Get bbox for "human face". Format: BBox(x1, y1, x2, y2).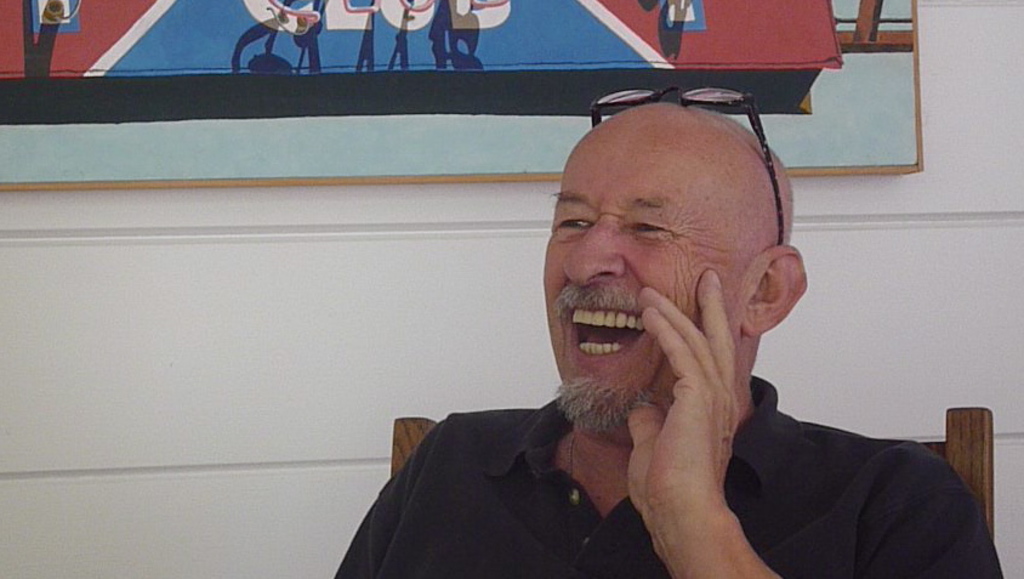
BBox(539, 113, 751, 448).
